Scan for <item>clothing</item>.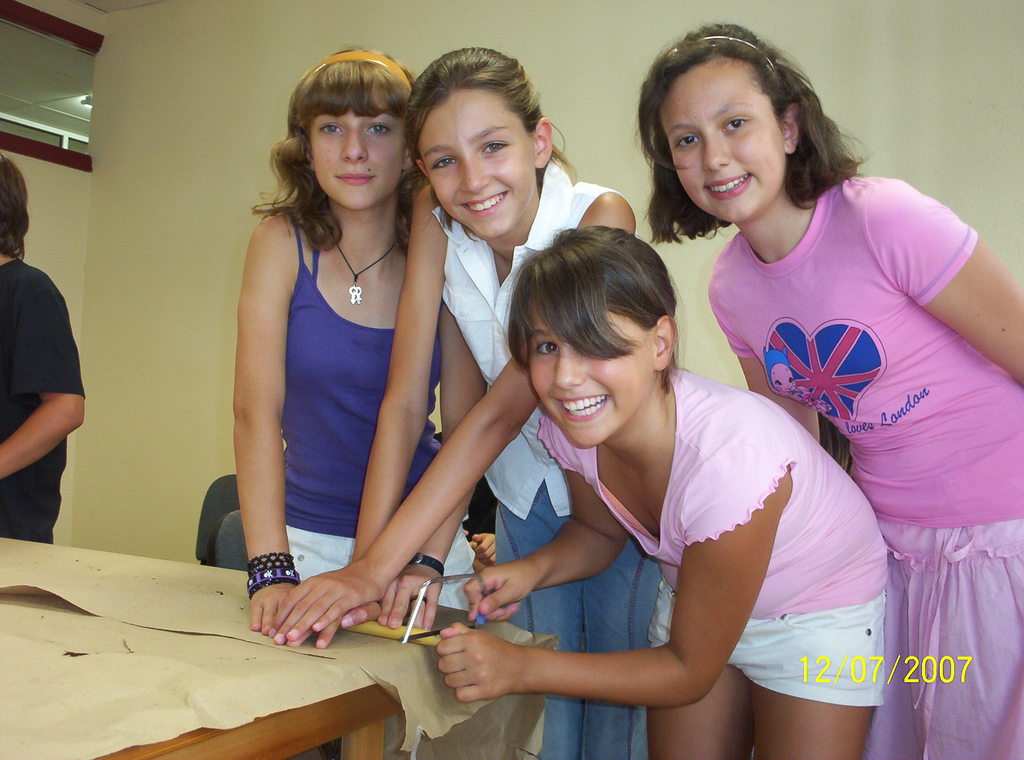
Scan result: (x1=0, y1=250, x2=88, y2=546).
